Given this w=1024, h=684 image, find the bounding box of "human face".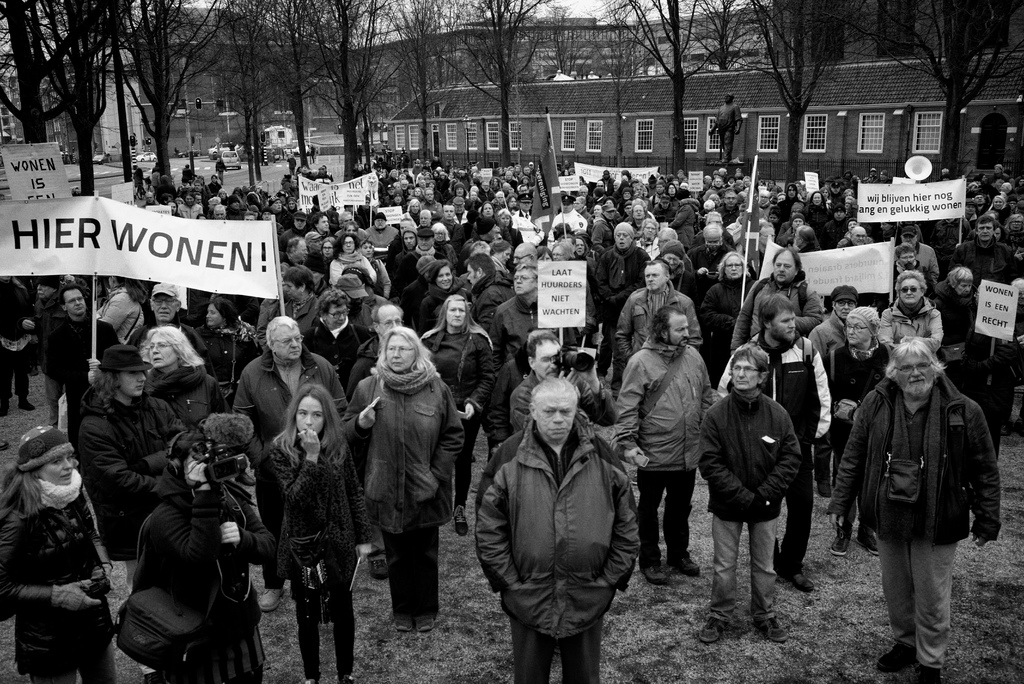
(419,235,431,250).
